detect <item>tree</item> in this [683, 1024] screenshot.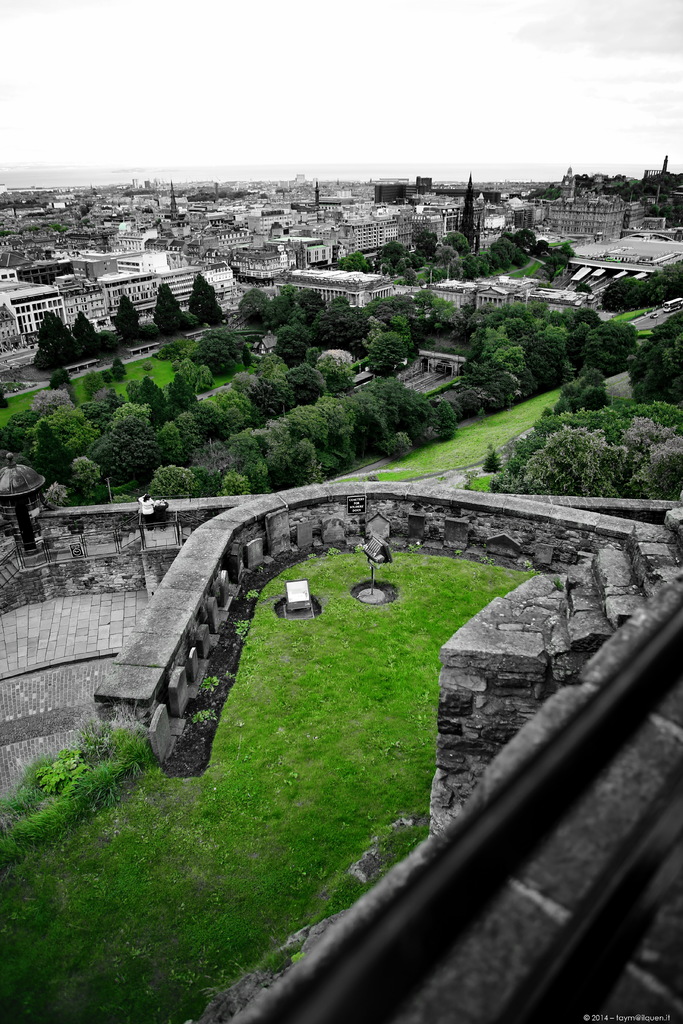
Detection: box=[632, 316, 682, 396].
